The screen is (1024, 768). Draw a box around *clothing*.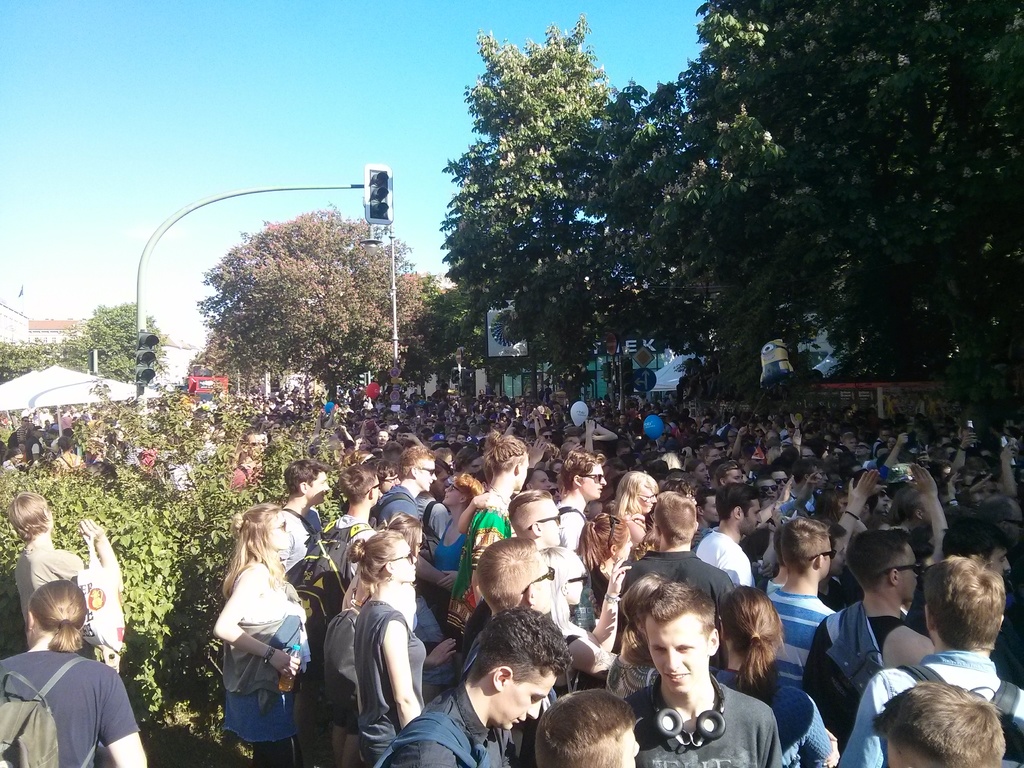
Rect(797, 604, 911, 743).
